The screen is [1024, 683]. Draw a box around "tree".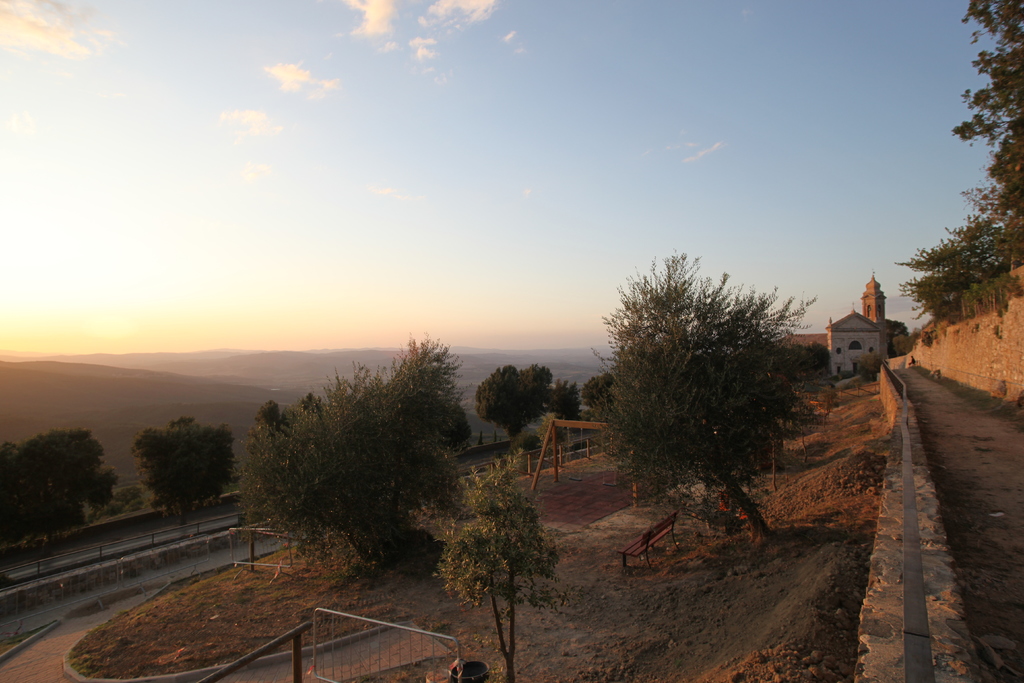
129, 421, 268, 516.
